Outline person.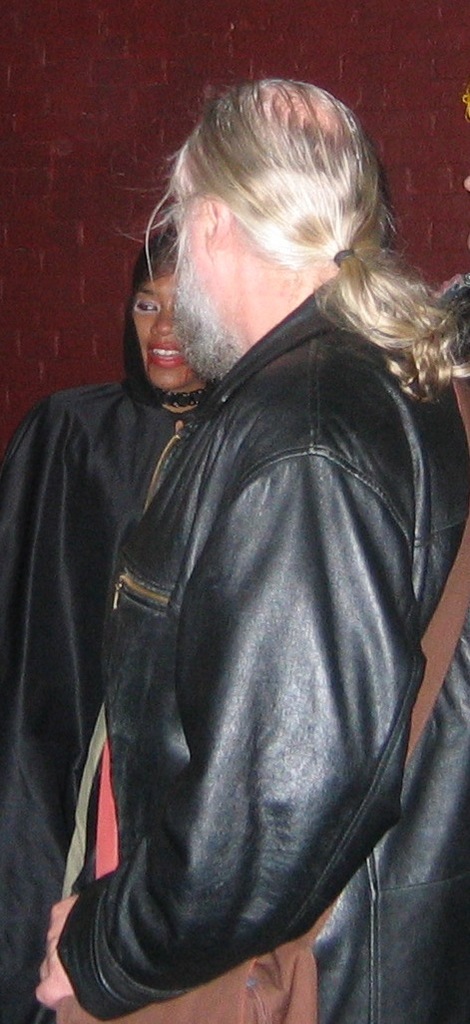
Outline: detection(35, 78, 469, 1023).
